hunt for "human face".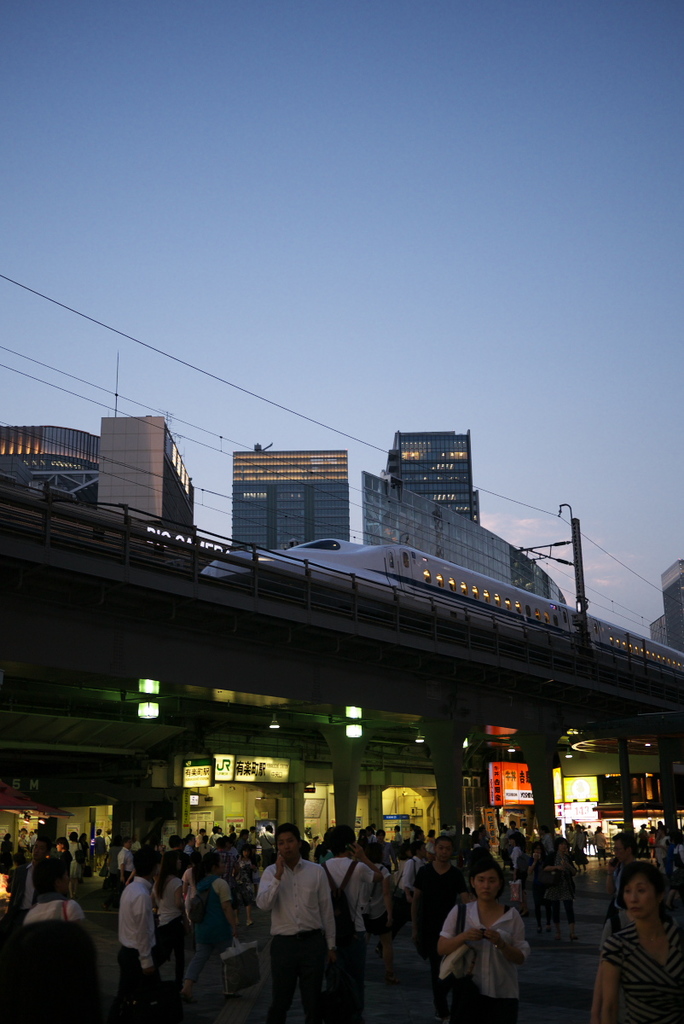
Hunted down at [623, 876, 659, 923].
